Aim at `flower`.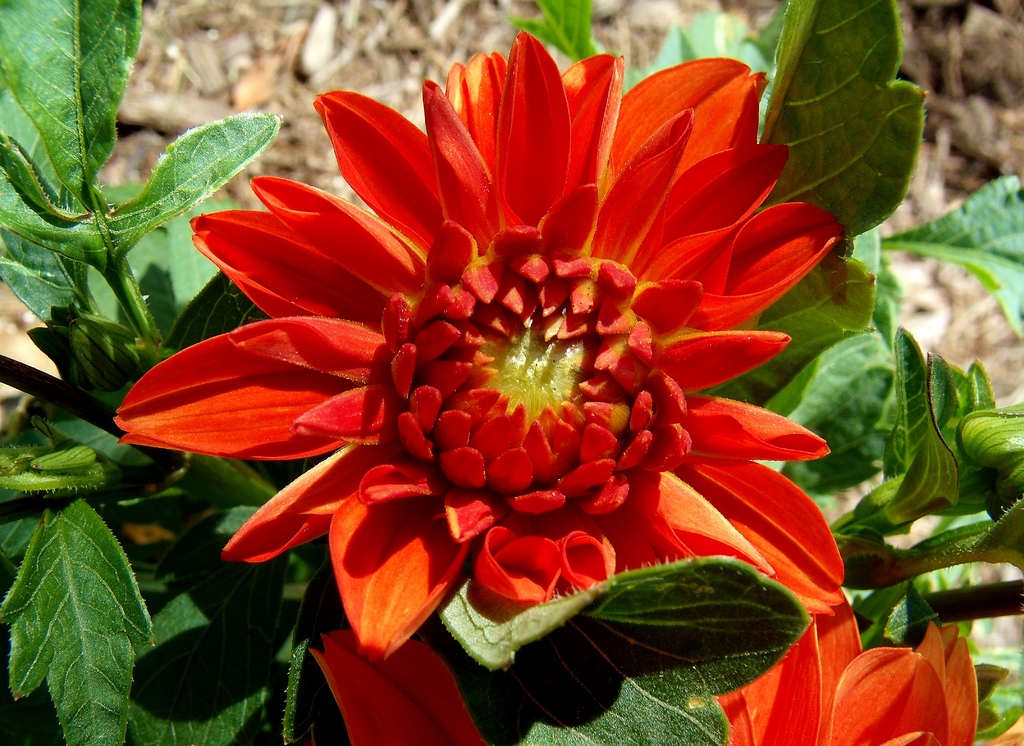
Aimed at <box>309,627,483,745</box>.
